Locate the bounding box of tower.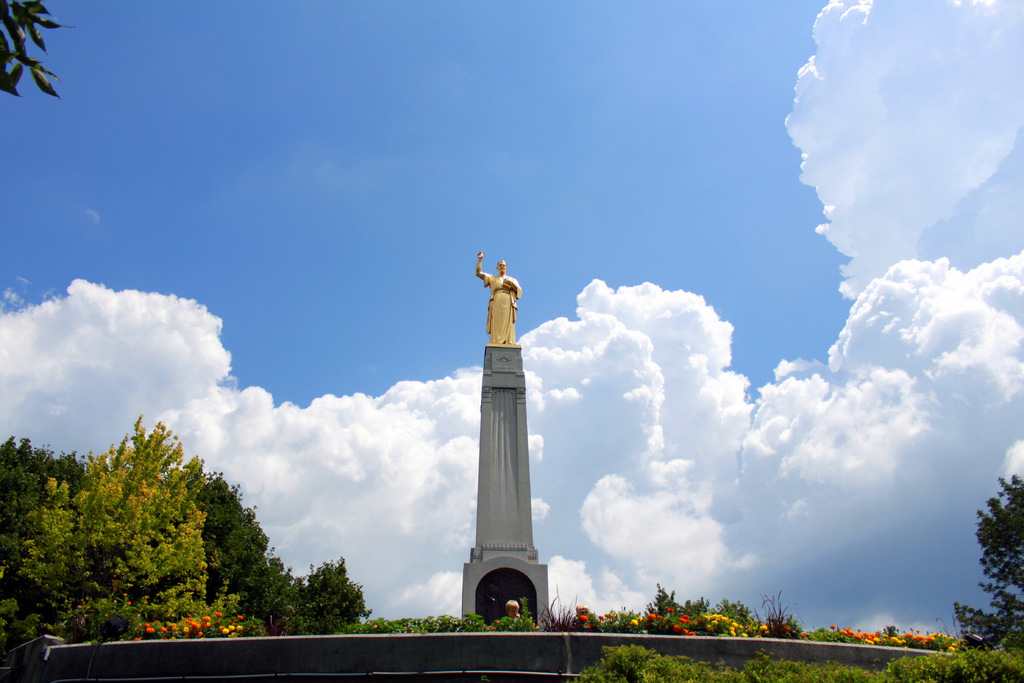
Bounding box: [459, 246, 547, 626].
